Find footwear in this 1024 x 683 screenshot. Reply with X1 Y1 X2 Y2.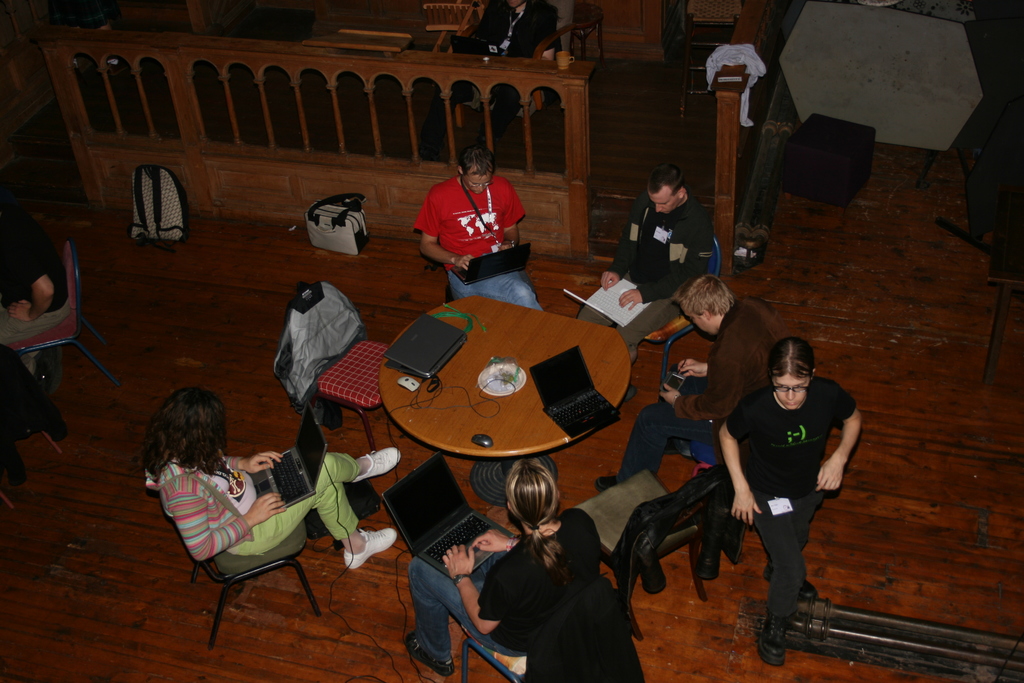
344 525 399 568.
